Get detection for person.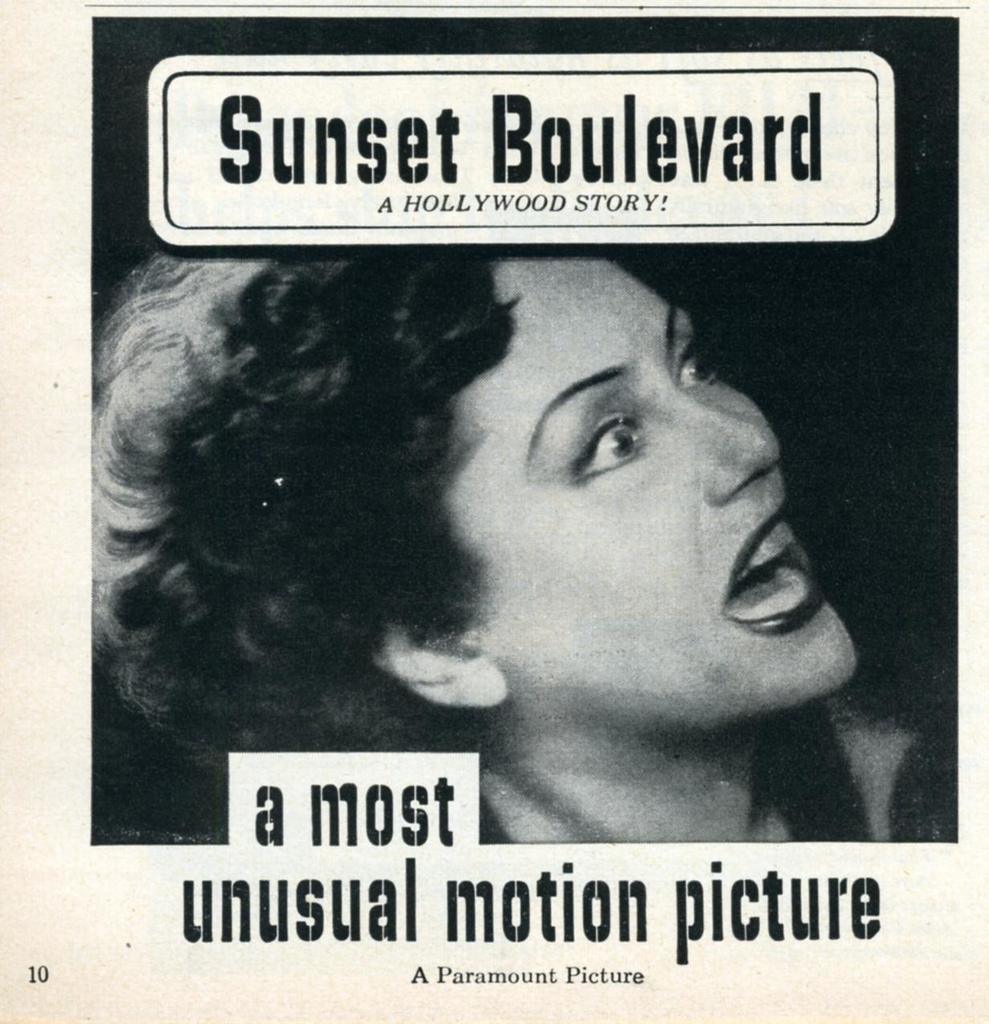
Detection: {"x1": 91, "y1": 251, "x2": 963, "y2": 847}.
